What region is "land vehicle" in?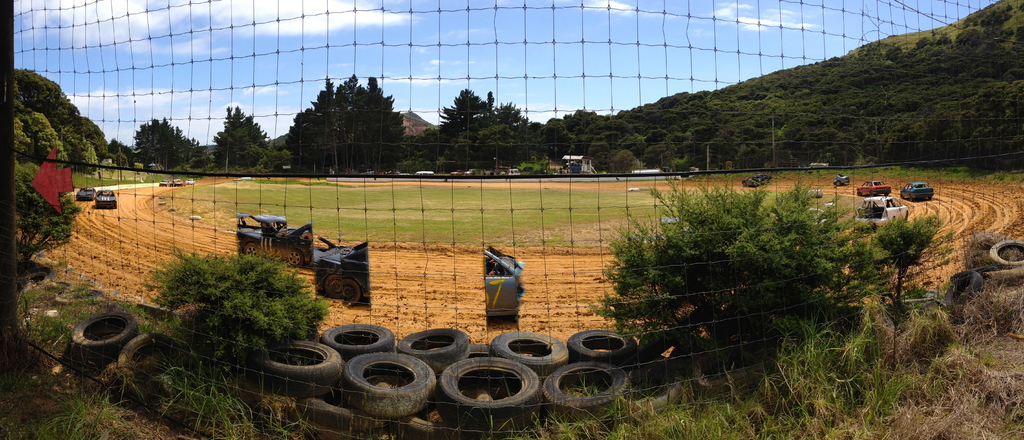
left=900, top=177, right=938, bottom=201.
